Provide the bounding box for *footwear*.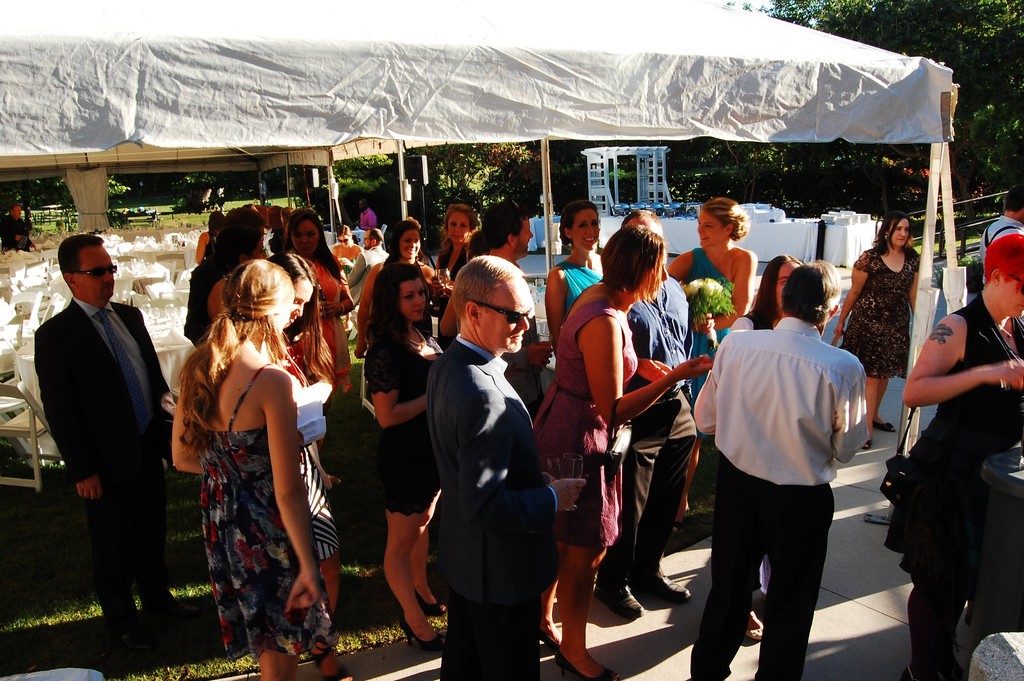
[396, 616, 440, 652].
